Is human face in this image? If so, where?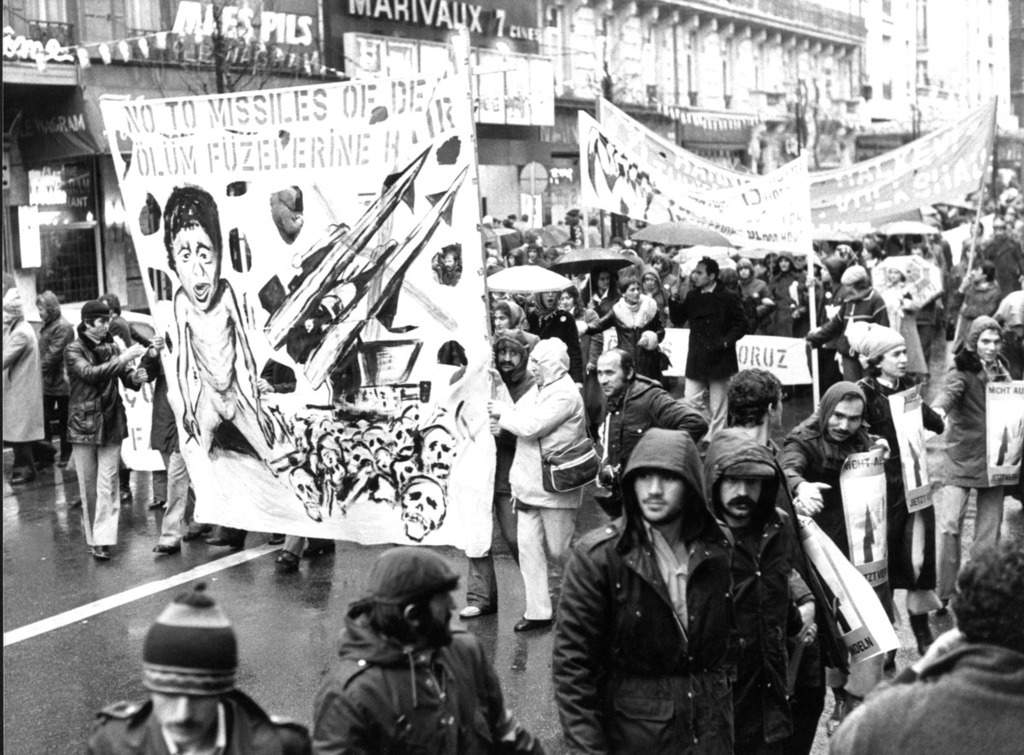
Yes, at [left=597, top=273, right=609, bottom=288].
